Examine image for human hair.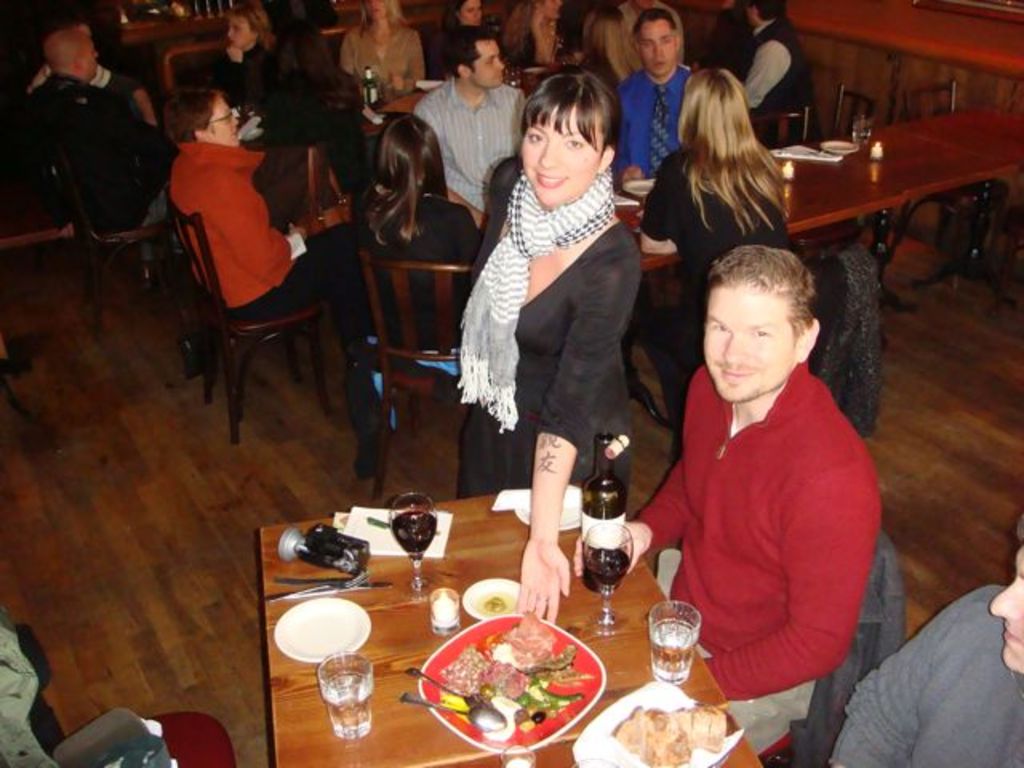
Examination result: <region>707, 245, 821, 362</region>.
